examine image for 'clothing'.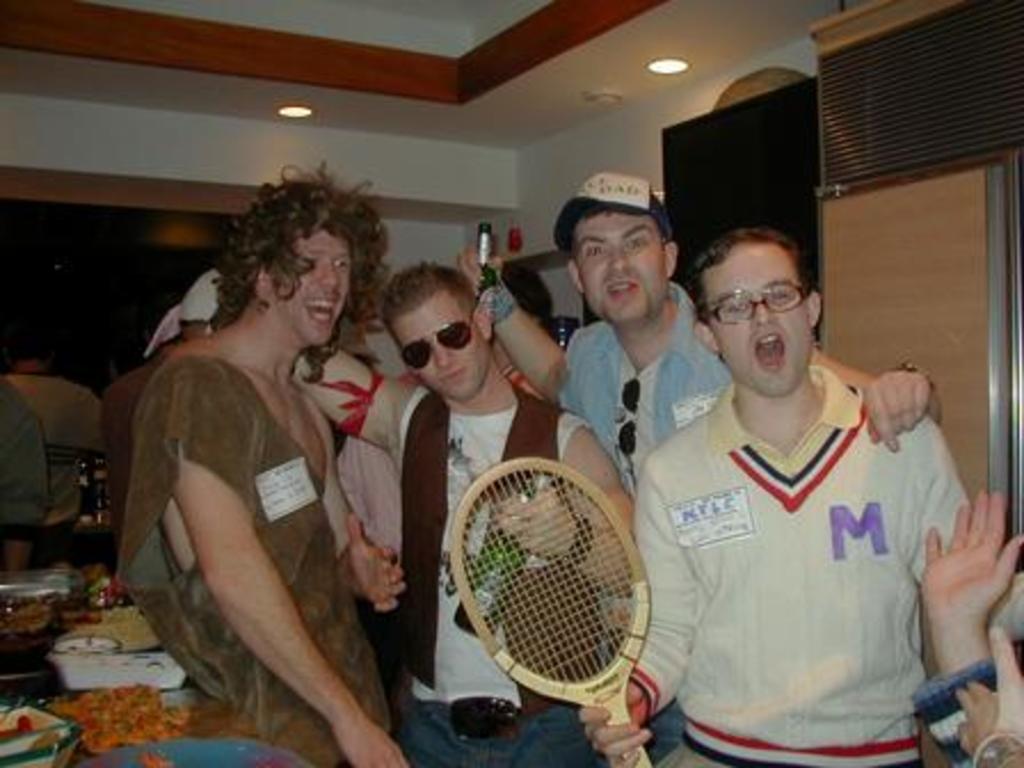
Examination result: <bbox>560, 272, 743, 475</bbox>.
